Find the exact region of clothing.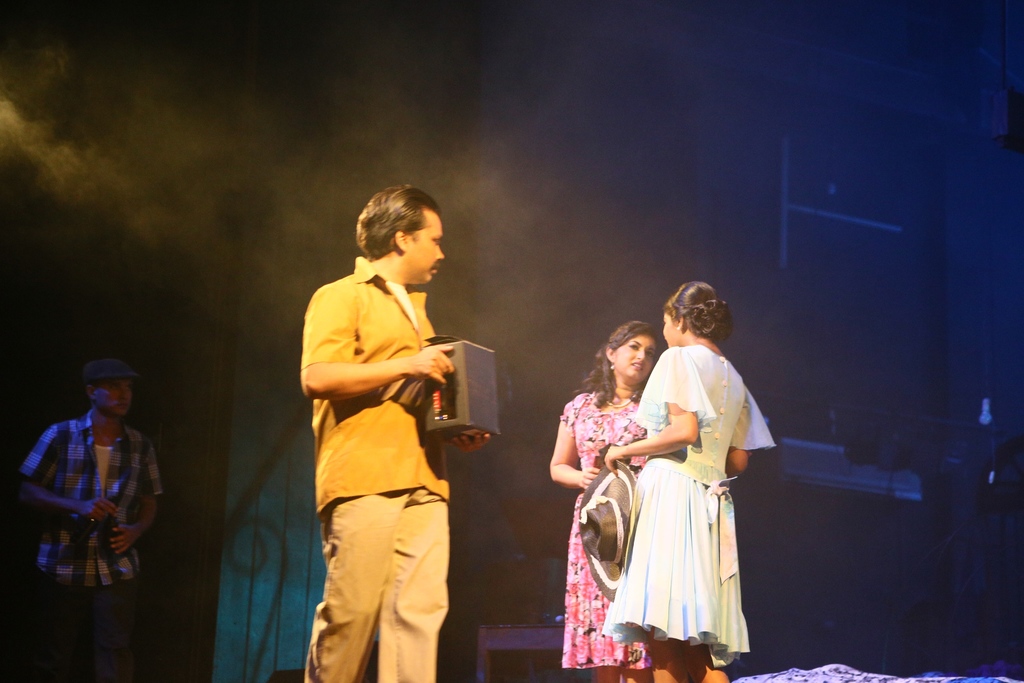
Exact region: box(301, 256, 451, 682).
